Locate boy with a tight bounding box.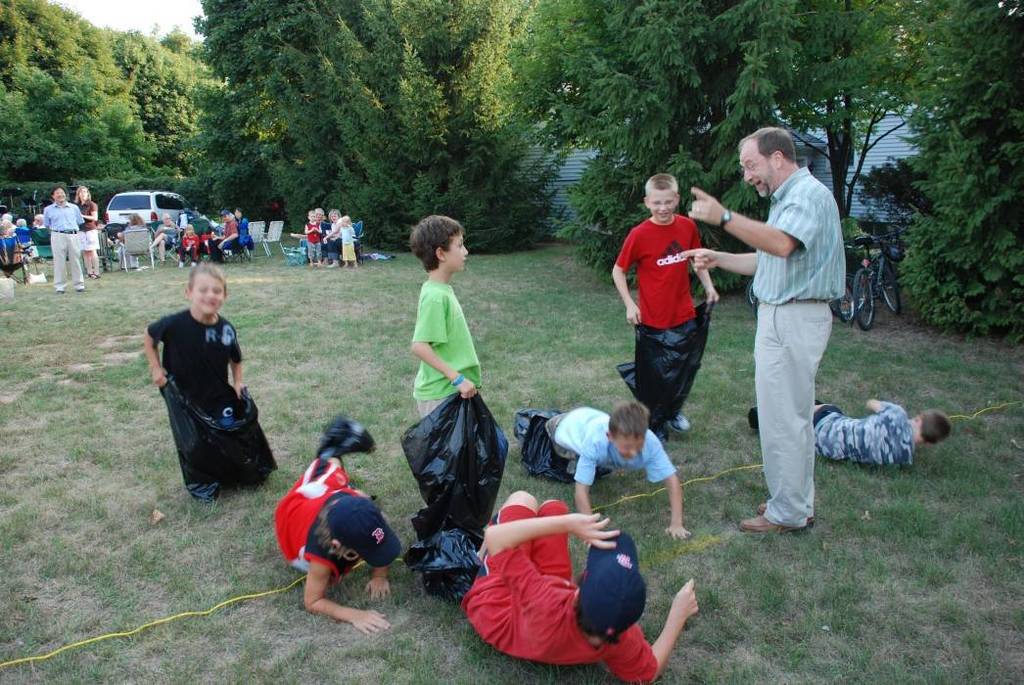
(x1=303, y1=209, x2=323, y2=265).
